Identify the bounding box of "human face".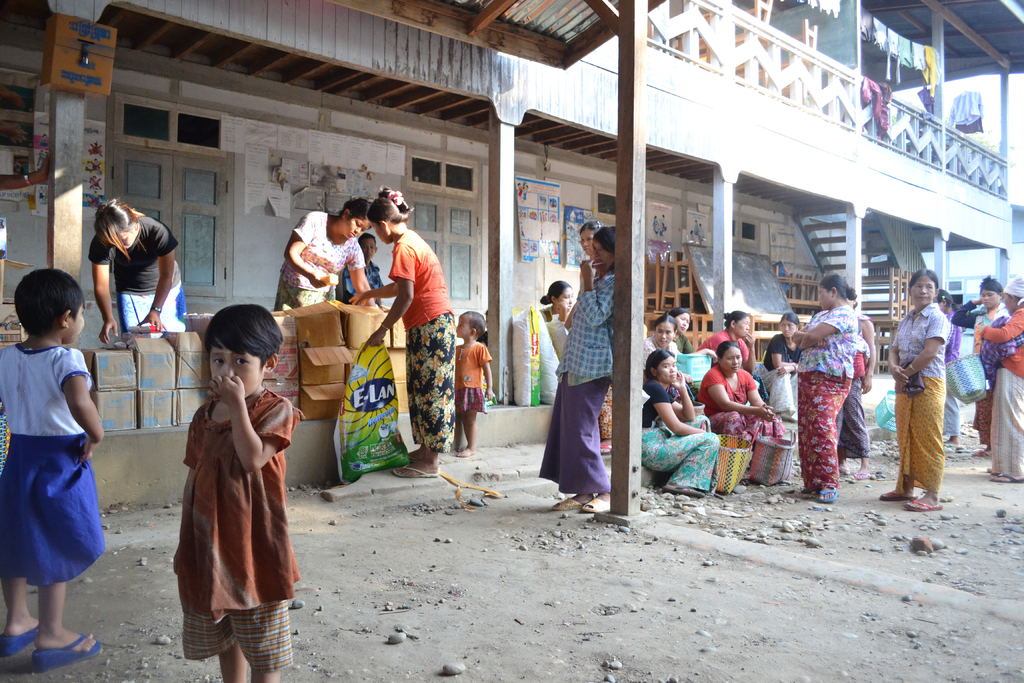
detection(818, 279, 827, 310).
